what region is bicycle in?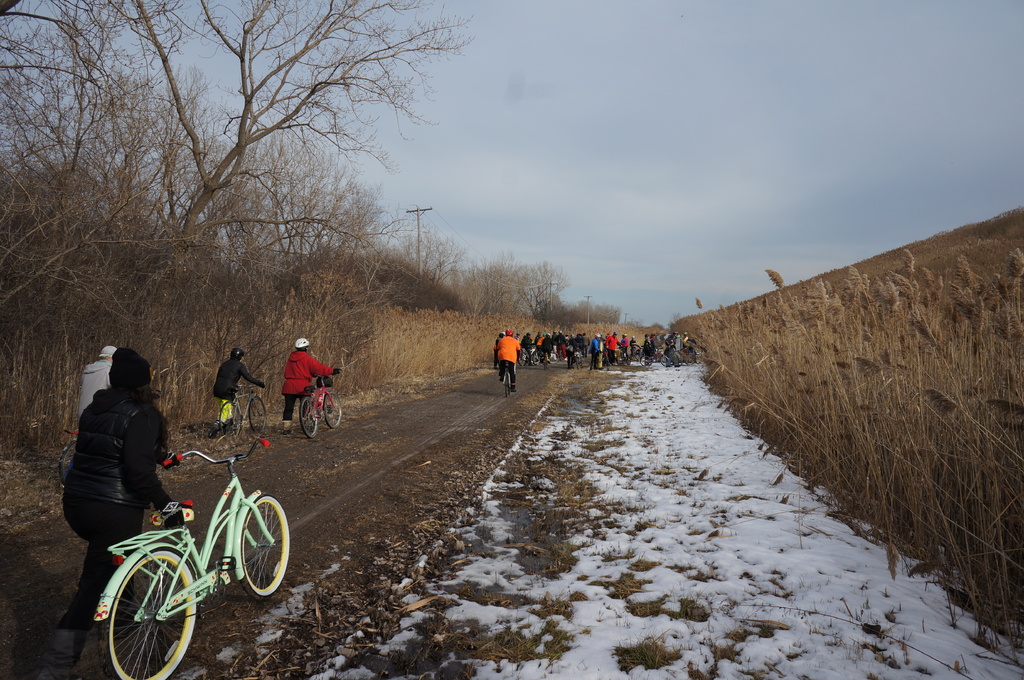
rect(296, 370, 344, 439).
